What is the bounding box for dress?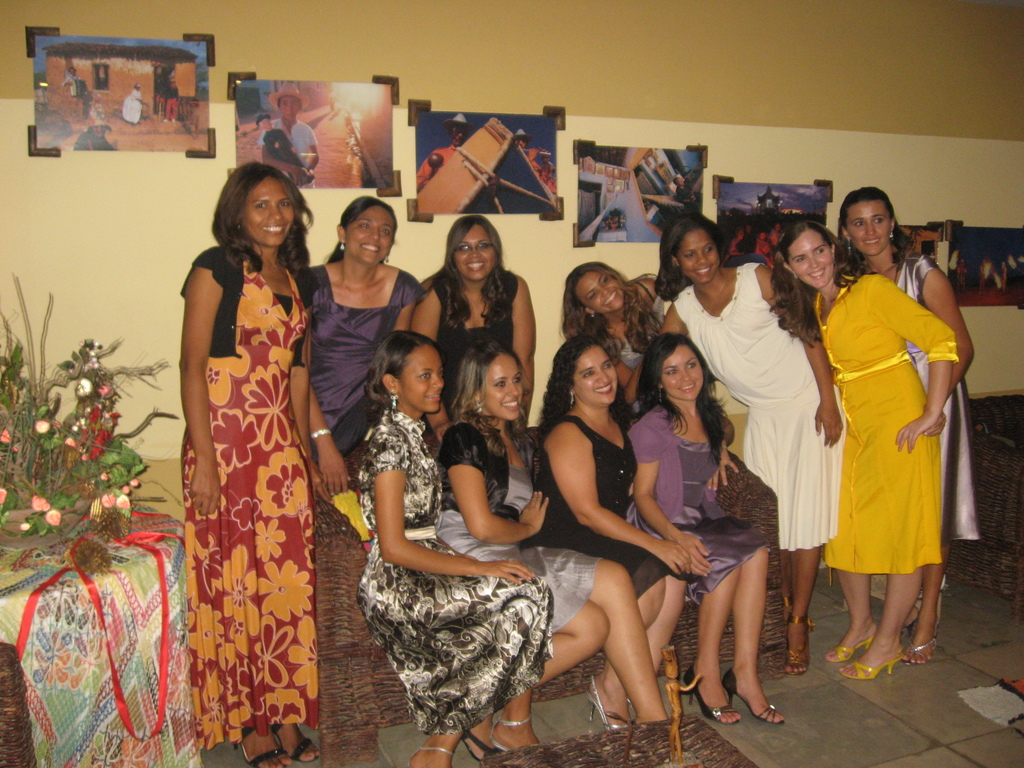
{"left": 179, "top": 262, "right": 313, "bottom": 748}.
